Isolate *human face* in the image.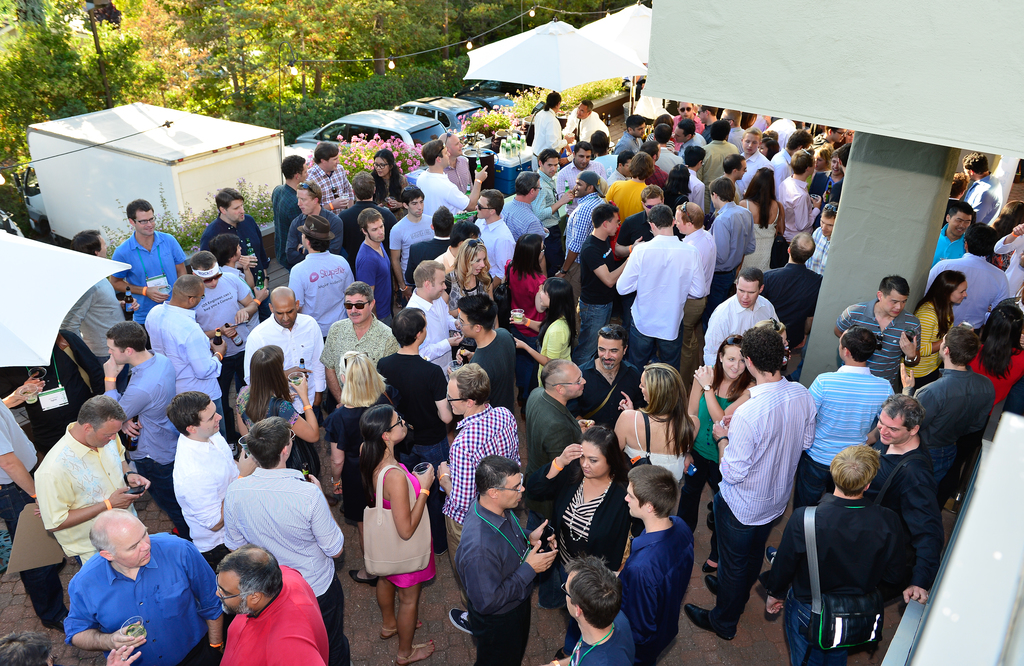
Isolated region: (136,210,150,236).
